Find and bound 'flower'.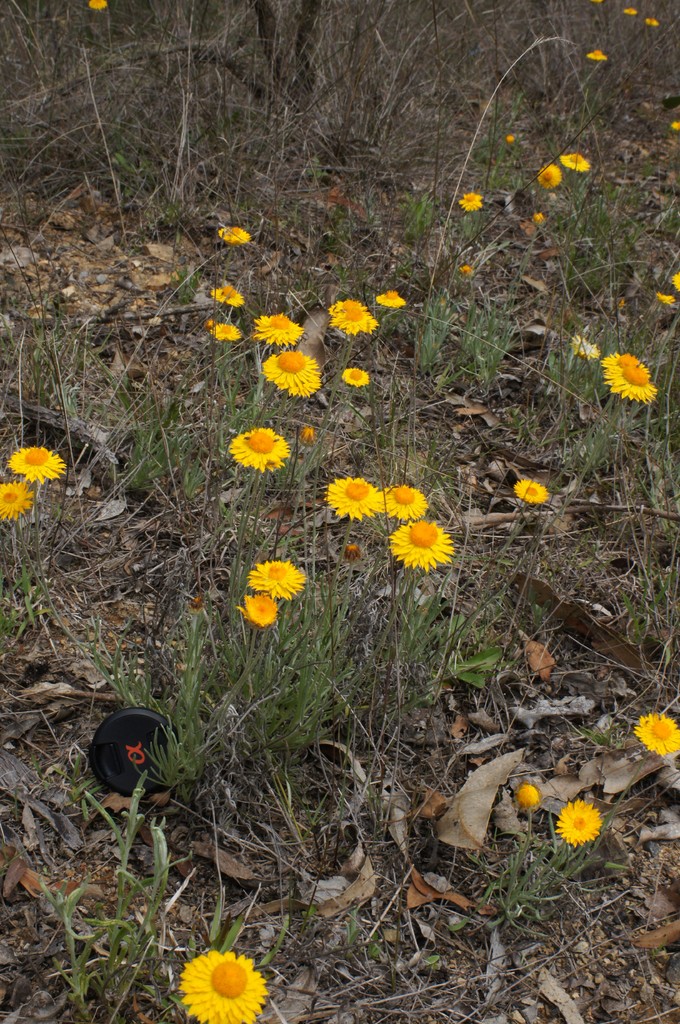
Bound: [left=327, top=307, right=379, bottom=333].
